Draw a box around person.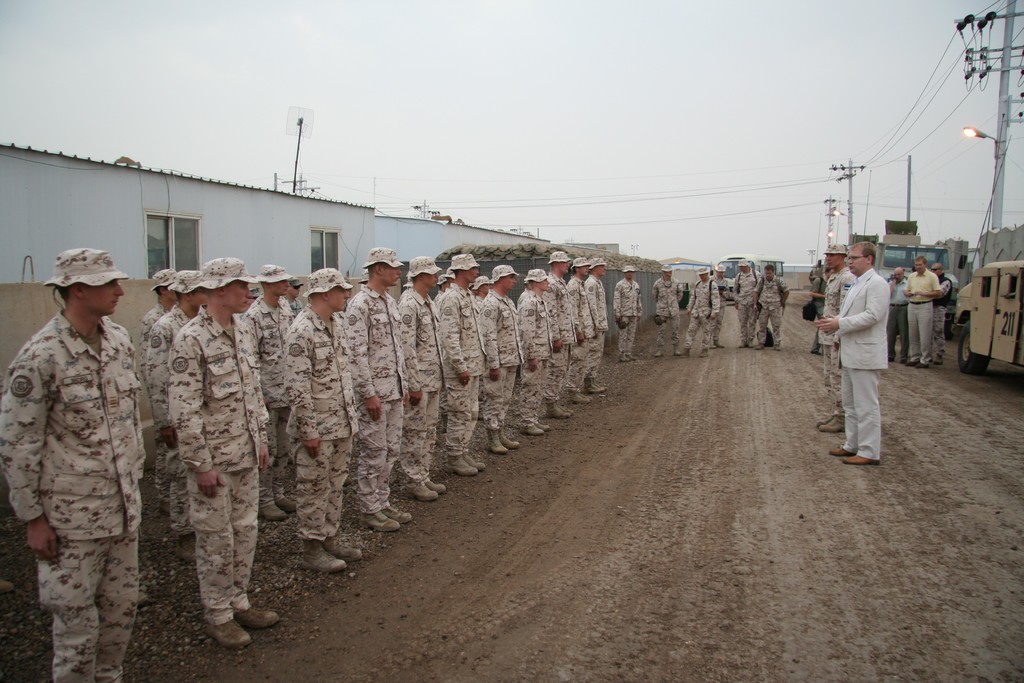
682:267:719:355.
